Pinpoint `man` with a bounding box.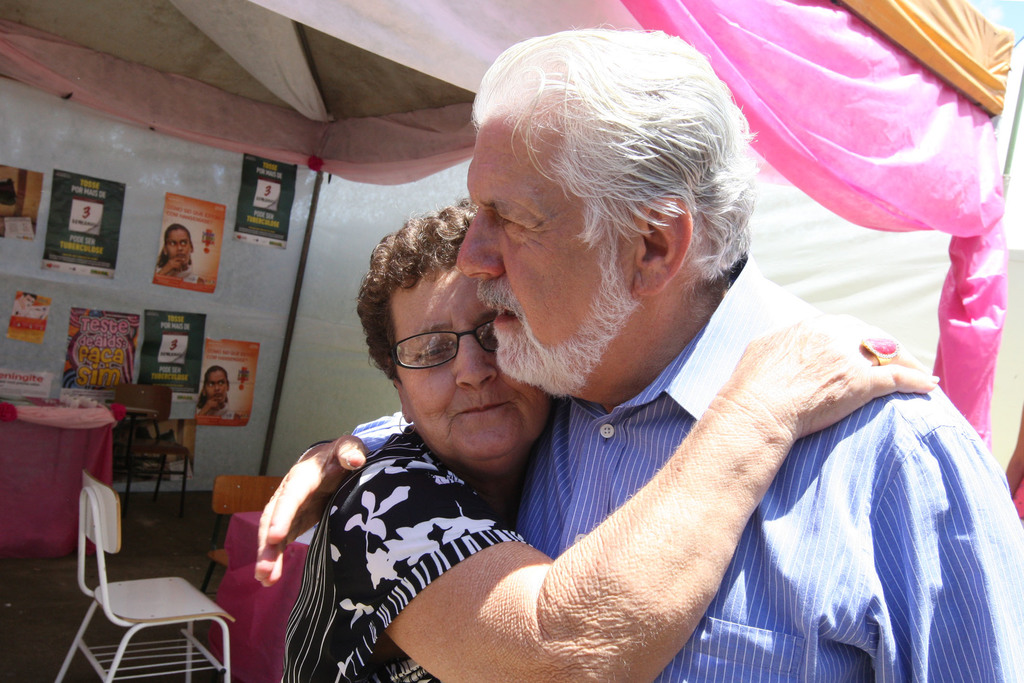
[255,26,1023,682].
